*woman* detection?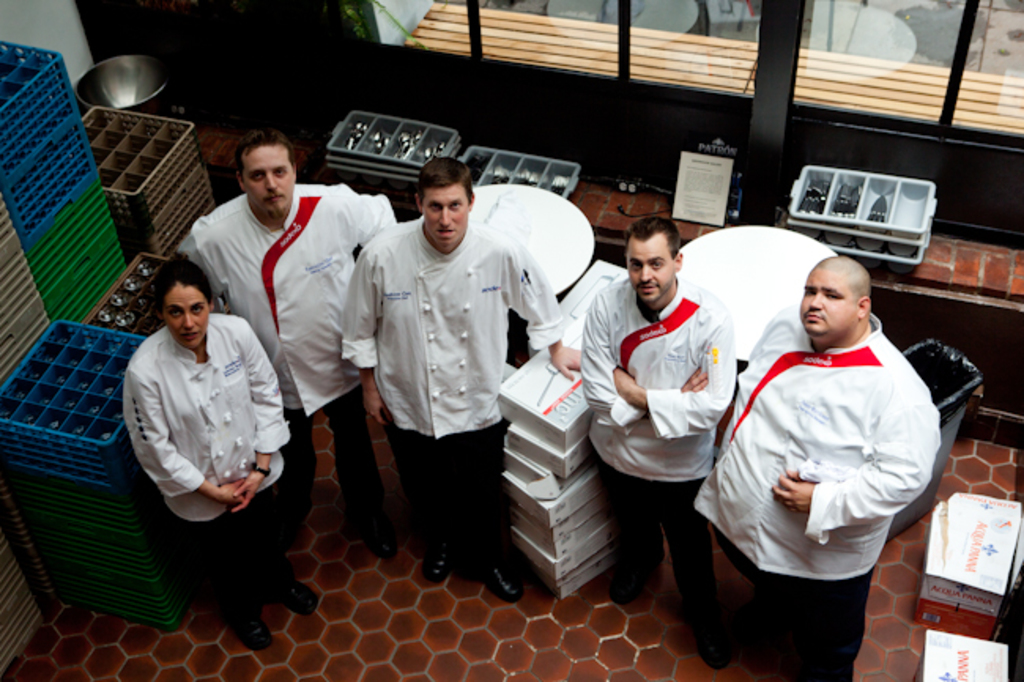
(x1=106, y1=239, x2=287, y2=632)
